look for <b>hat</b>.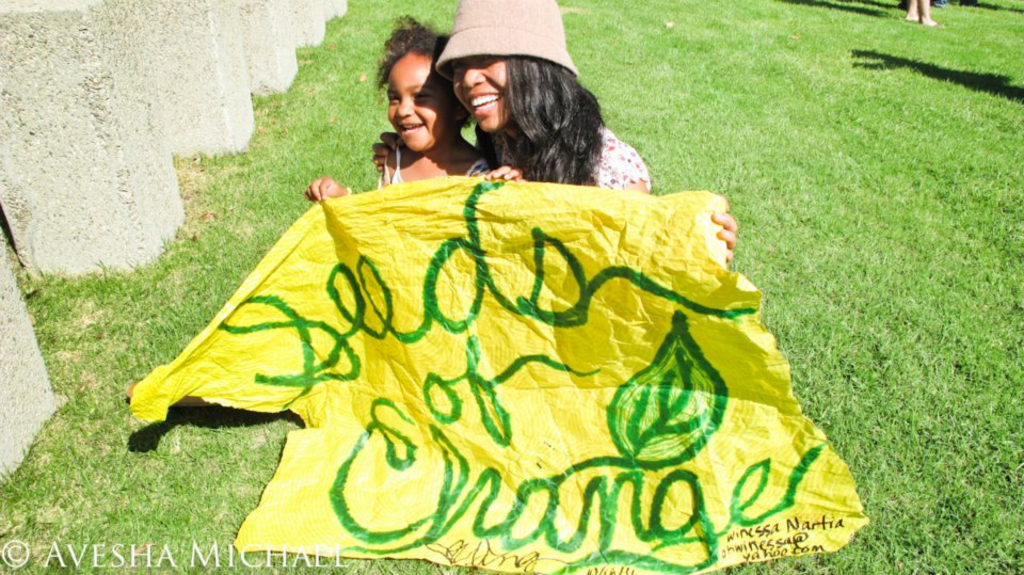
Found: detection(435, 0, 578, 84).
